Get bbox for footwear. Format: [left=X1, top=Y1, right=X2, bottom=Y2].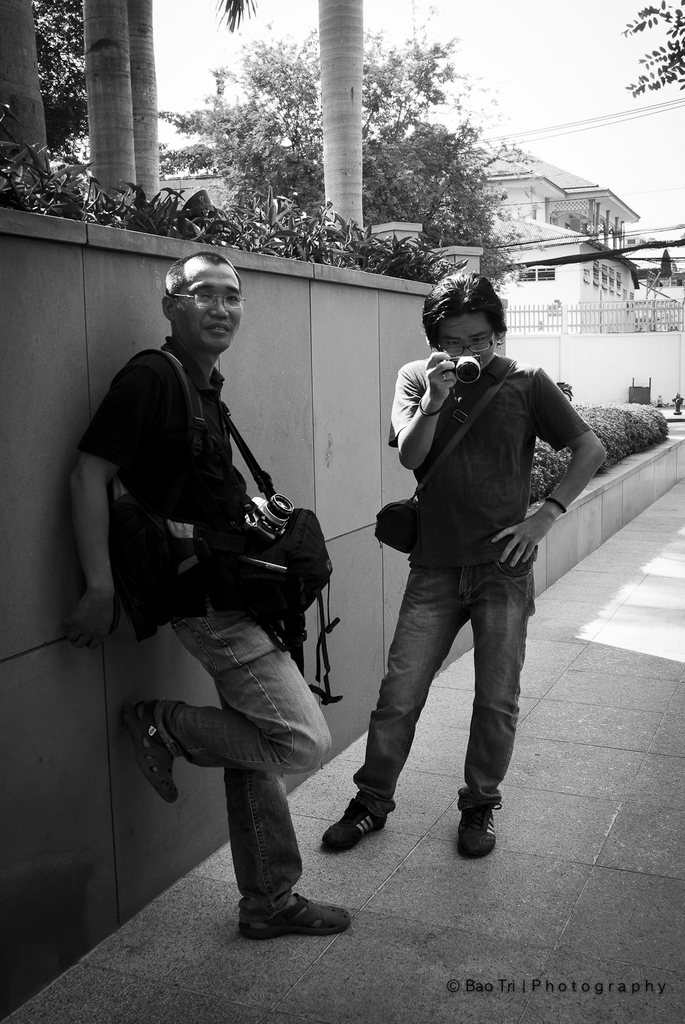
[left=235, top=878, right=341, bottom=944].
